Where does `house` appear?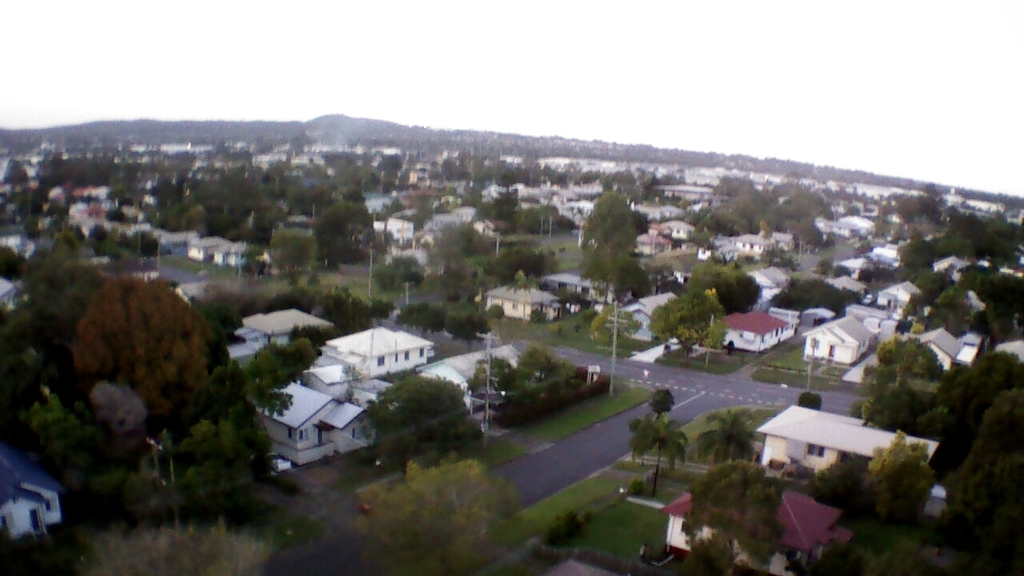
Appears at <box>609,287,675,343</box>.
